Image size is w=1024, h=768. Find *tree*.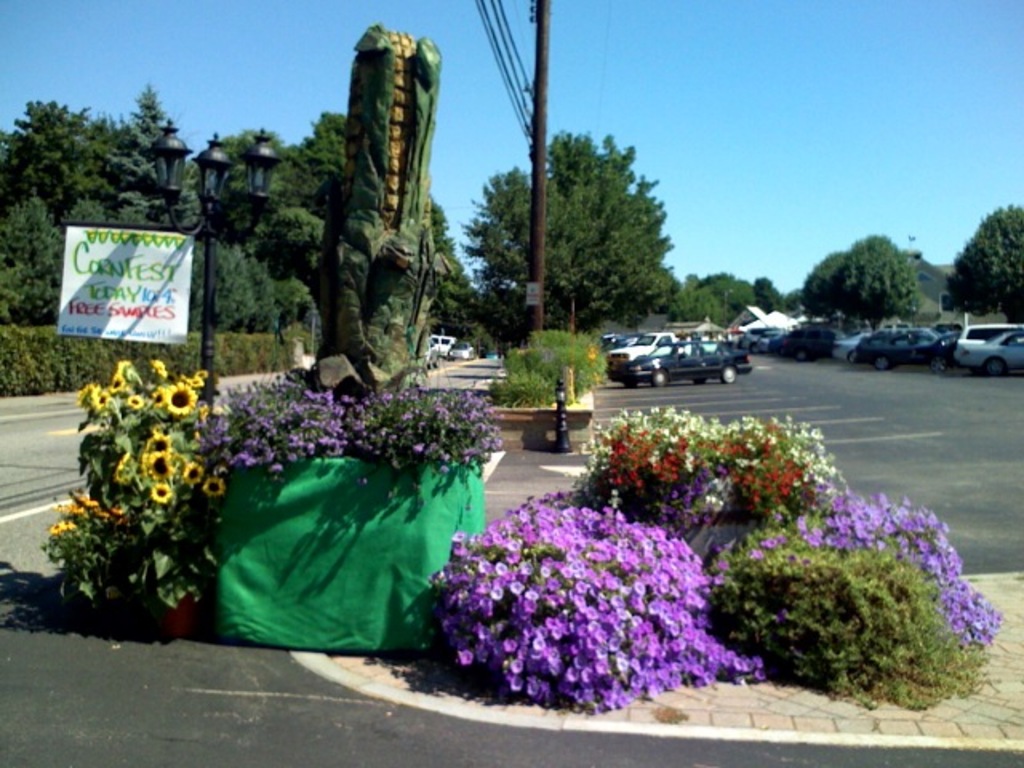
<bbox>462, 136, 688, 352</bbox>.
